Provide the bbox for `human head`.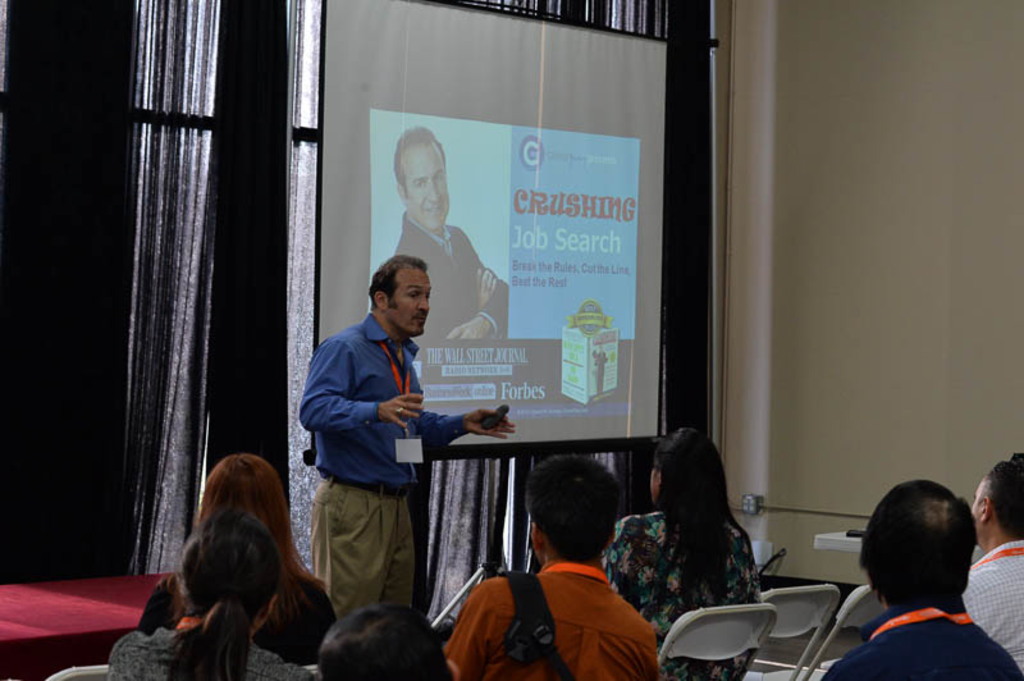
{"x1": 175, "y1": 507, "x2": 282, "y2": 636}.
